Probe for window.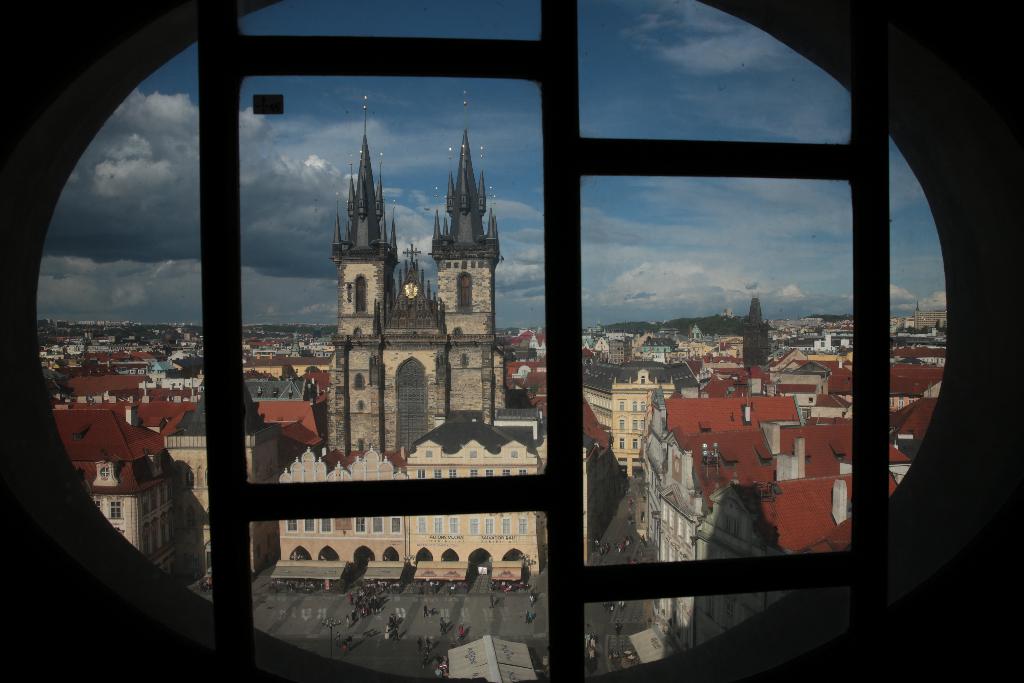
Probe result: bbox=[632, 399, 637, 413].
